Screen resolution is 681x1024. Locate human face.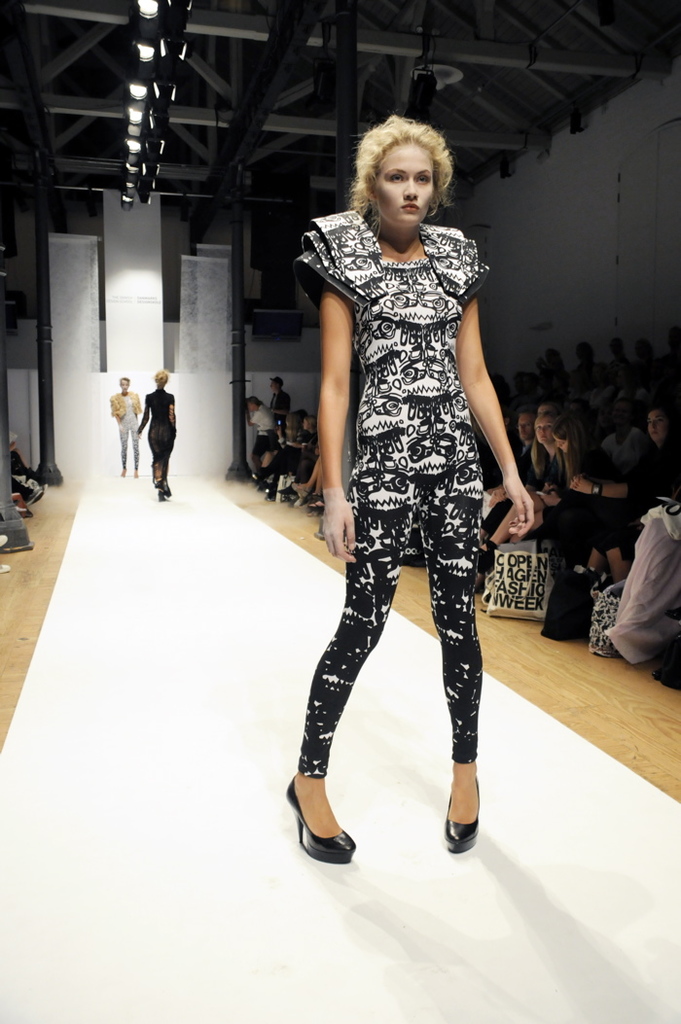
box=[650, 414, 664, 444].
